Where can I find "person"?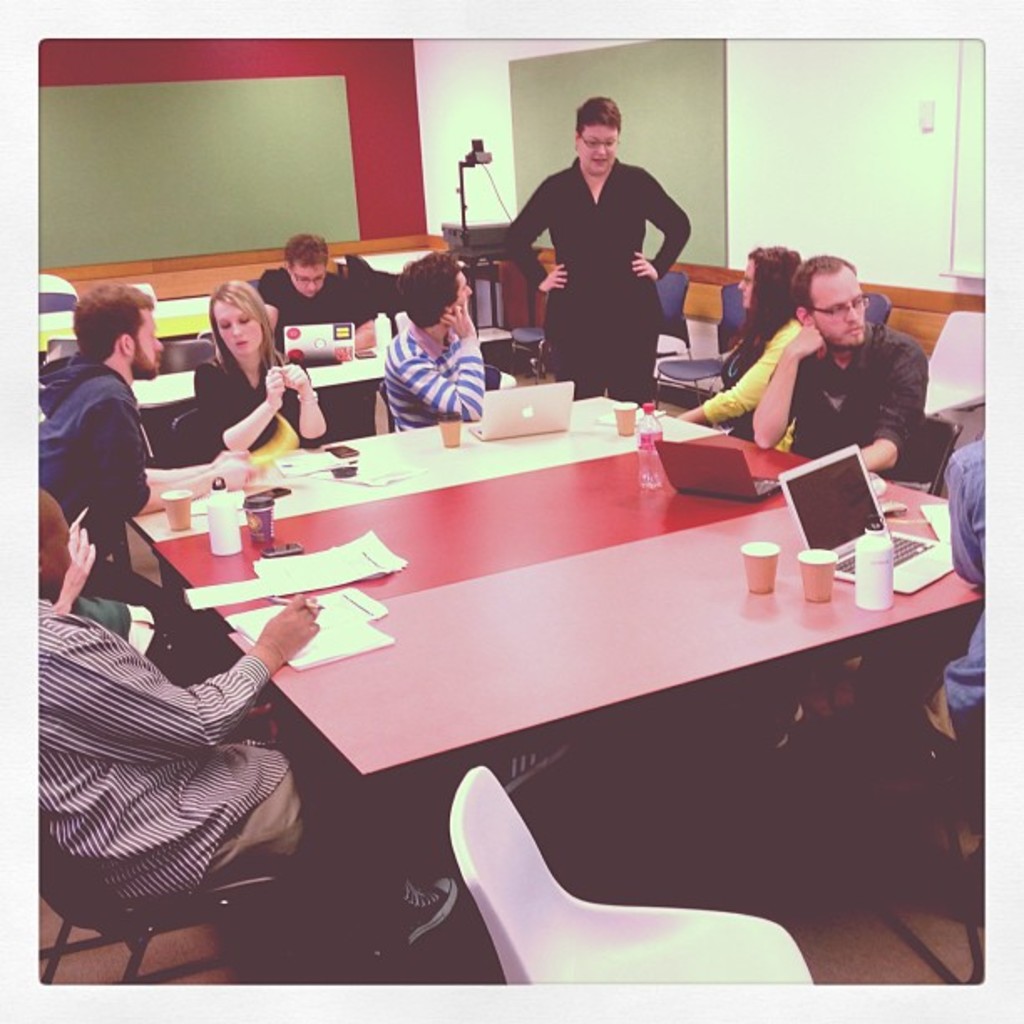
You can find it at locate(485, 107, 699, 408).
